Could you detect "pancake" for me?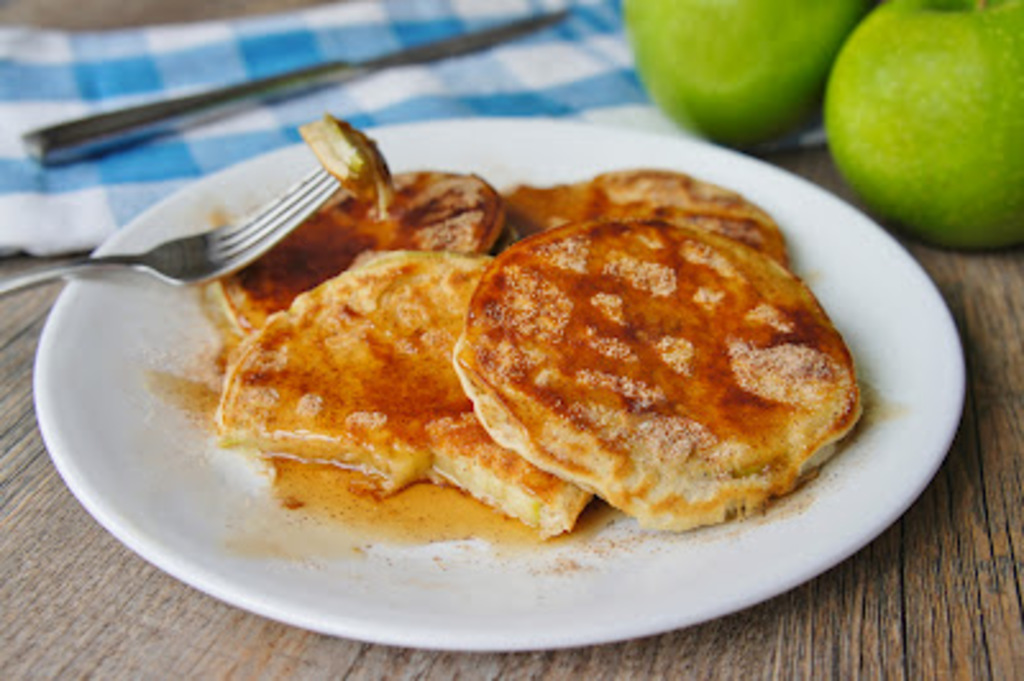
Detection result: {"left": 451, "top": 220, "right": 860, "bottom": 535}.
